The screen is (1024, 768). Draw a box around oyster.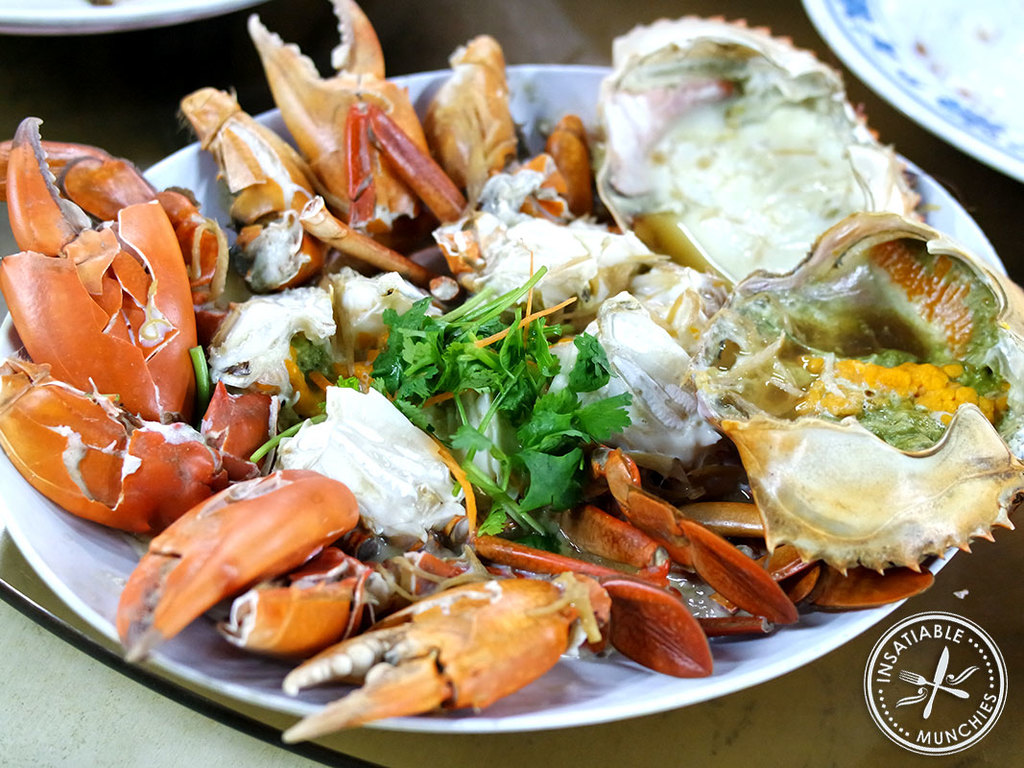
{"left": 699, "top": 212, "right": 1023, "bottom": 572}.
